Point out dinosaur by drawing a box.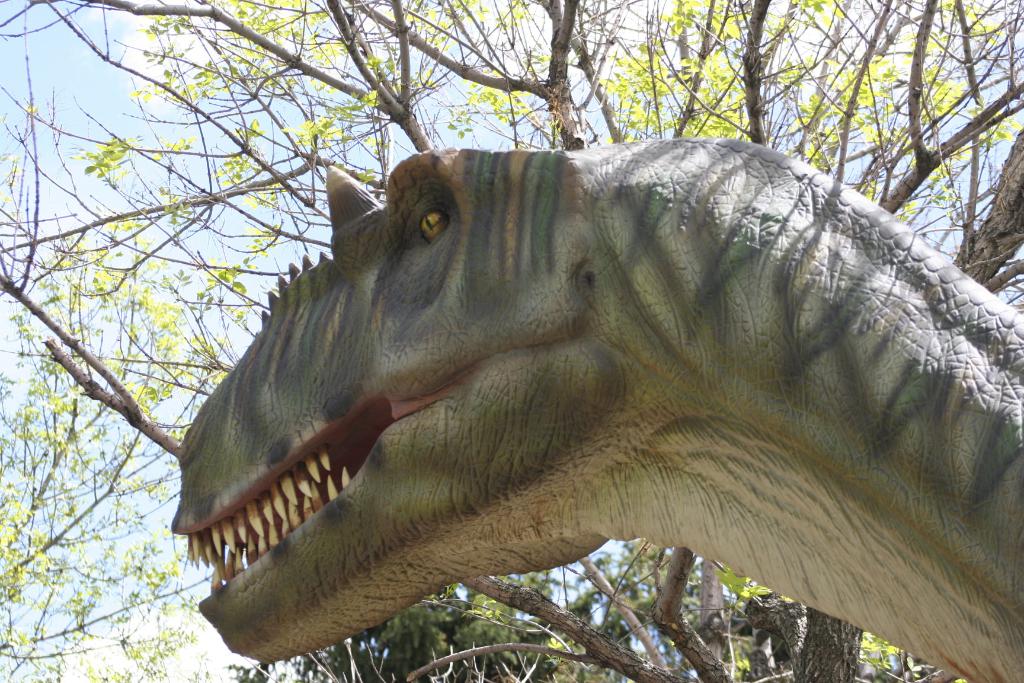
select_region(168, 135, 1023, 682).
